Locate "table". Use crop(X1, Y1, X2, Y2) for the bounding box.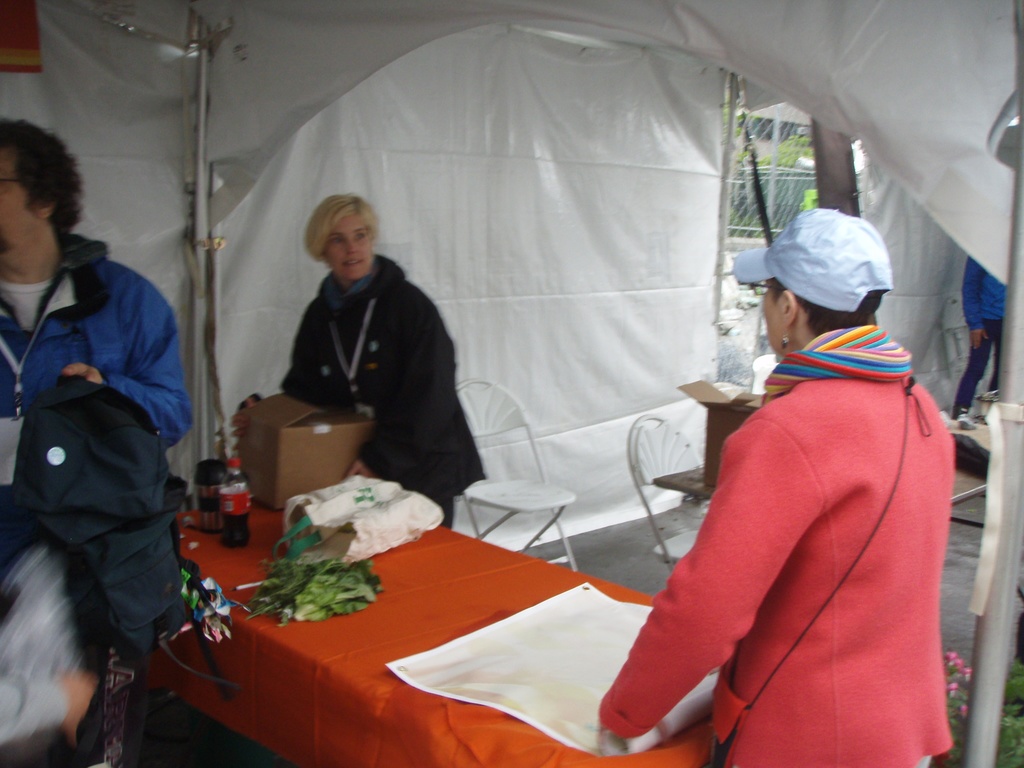
crop(175, 478, 748, 767).
